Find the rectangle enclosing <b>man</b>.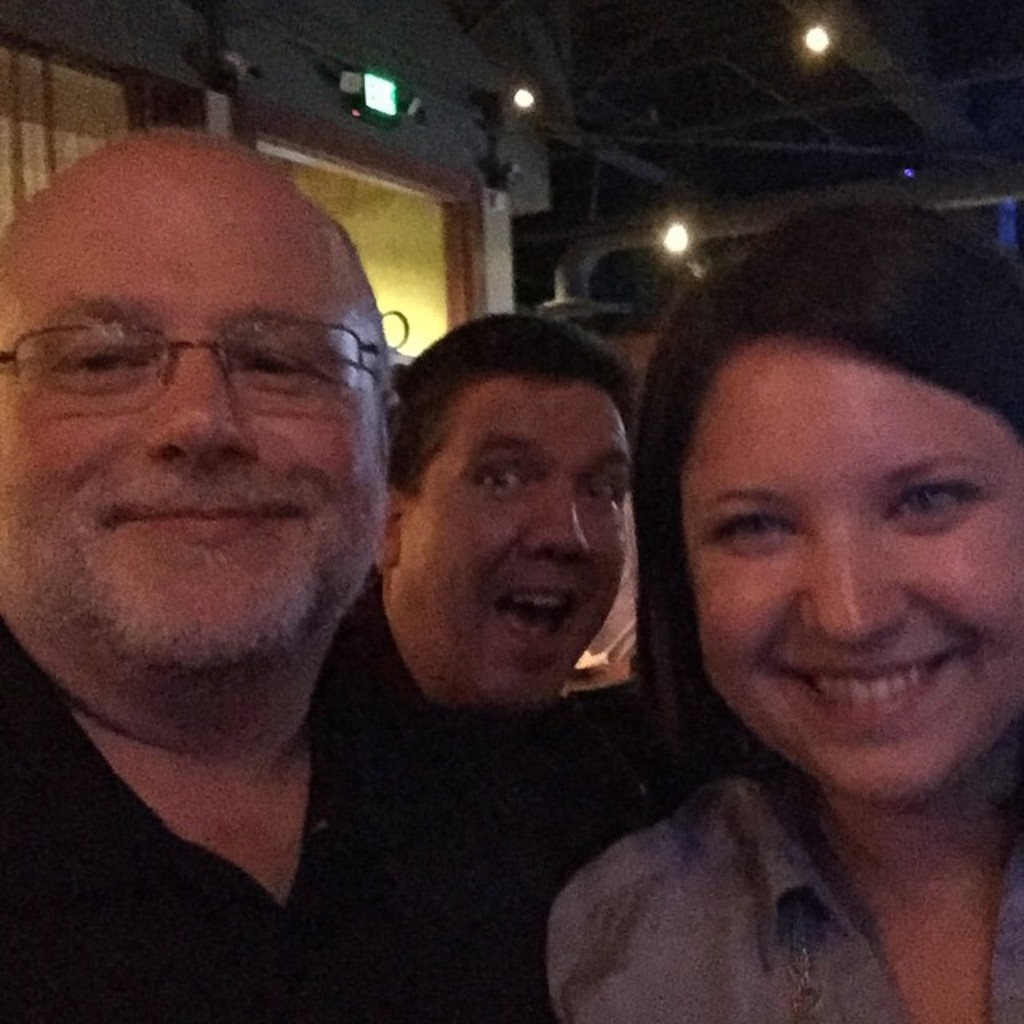
342 306 627 715.
